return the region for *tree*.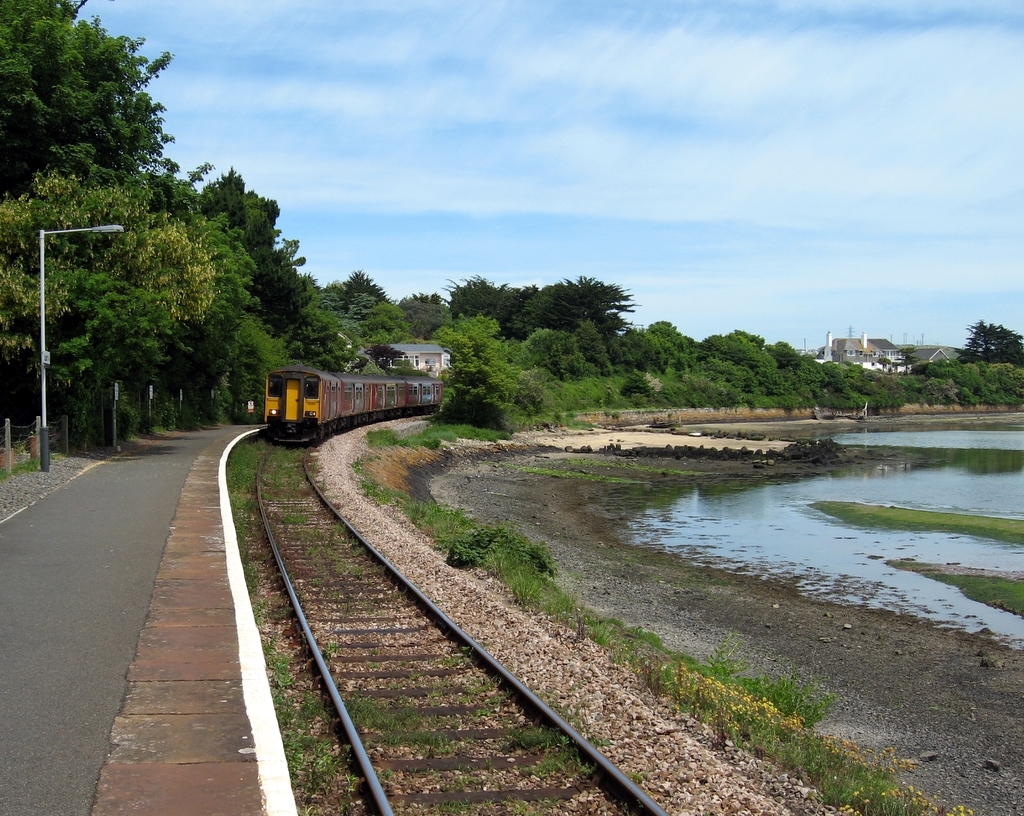
locate(432, 316, 520, 442).
